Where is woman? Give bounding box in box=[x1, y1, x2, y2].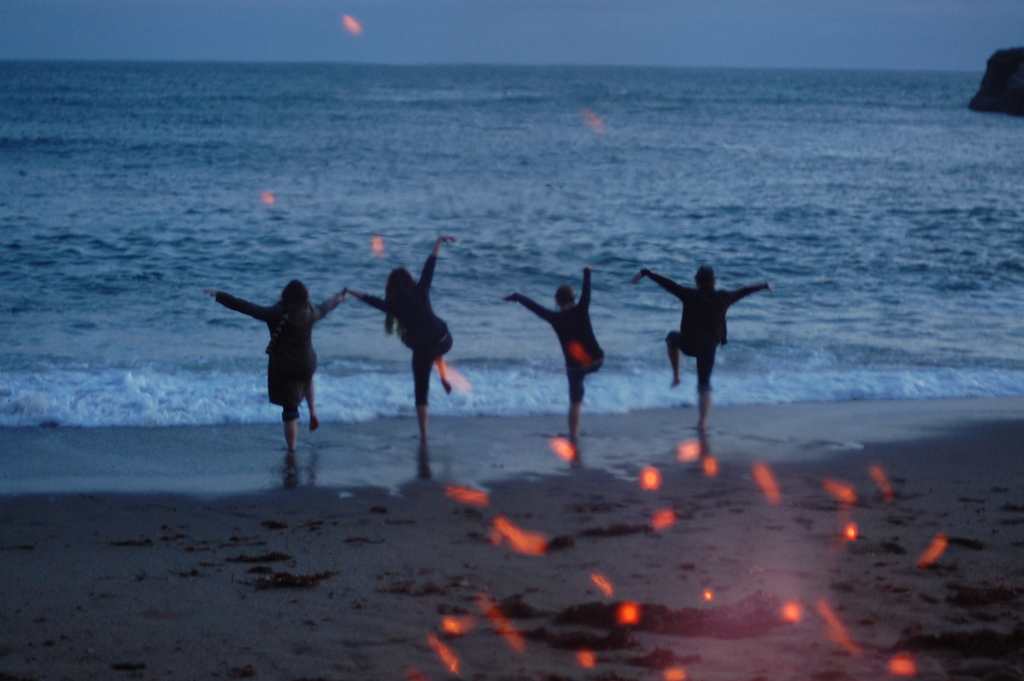
box=[339, 234, 457, 440].
